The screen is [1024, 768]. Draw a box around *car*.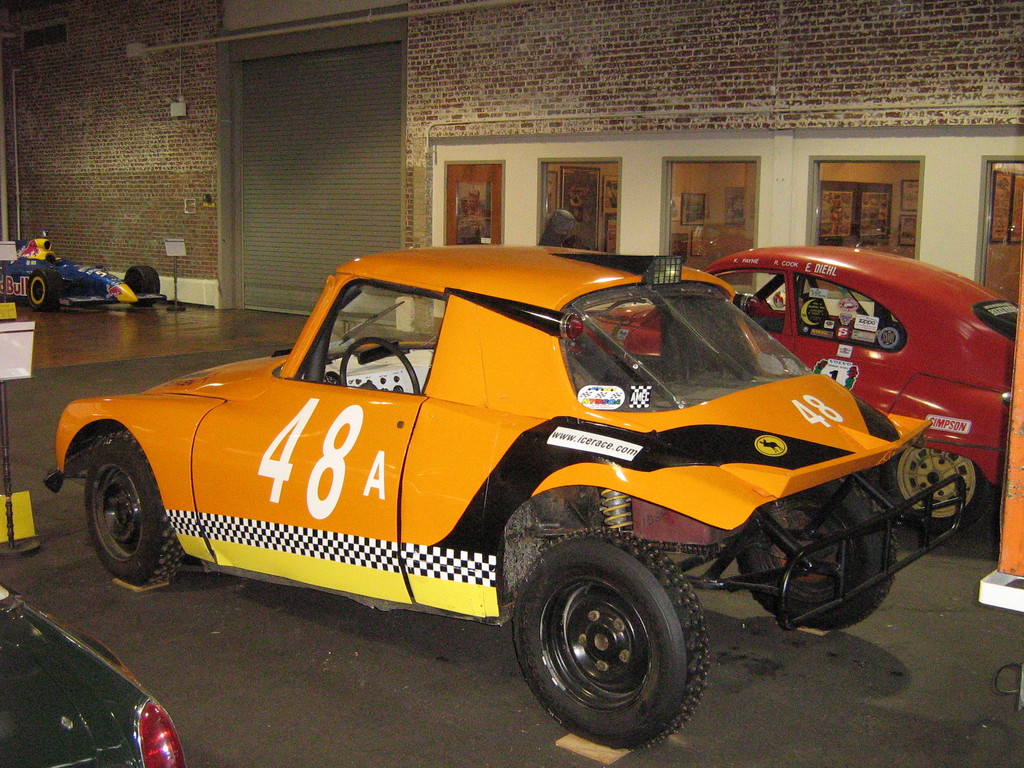
region(44, 243, 964, 759).
